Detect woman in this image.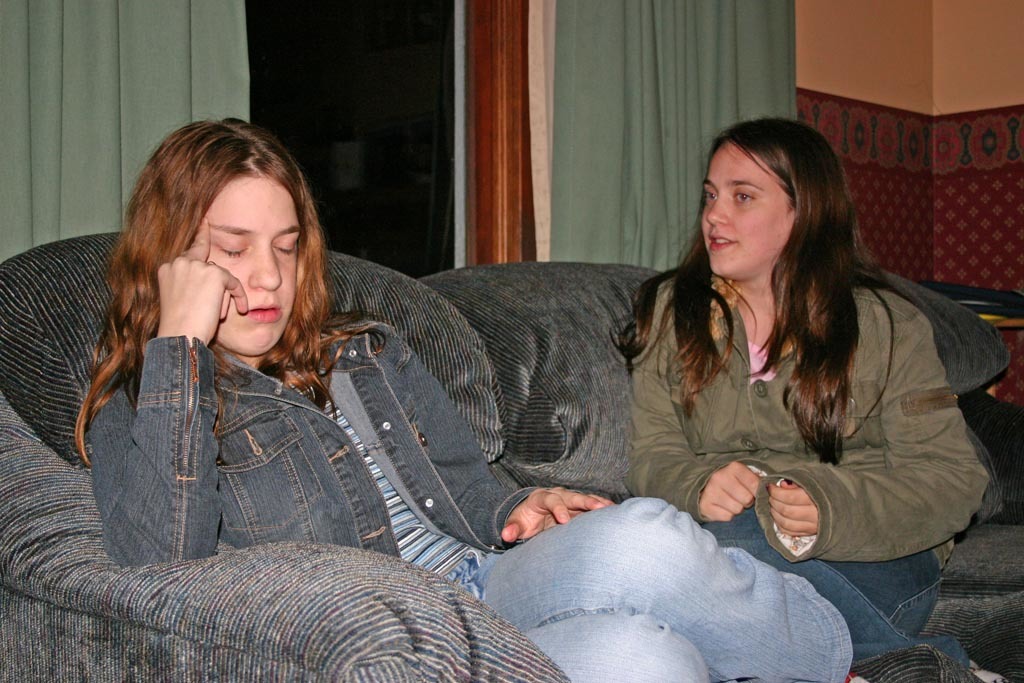
Detection: l=610, t=119, r=971, b=628.
